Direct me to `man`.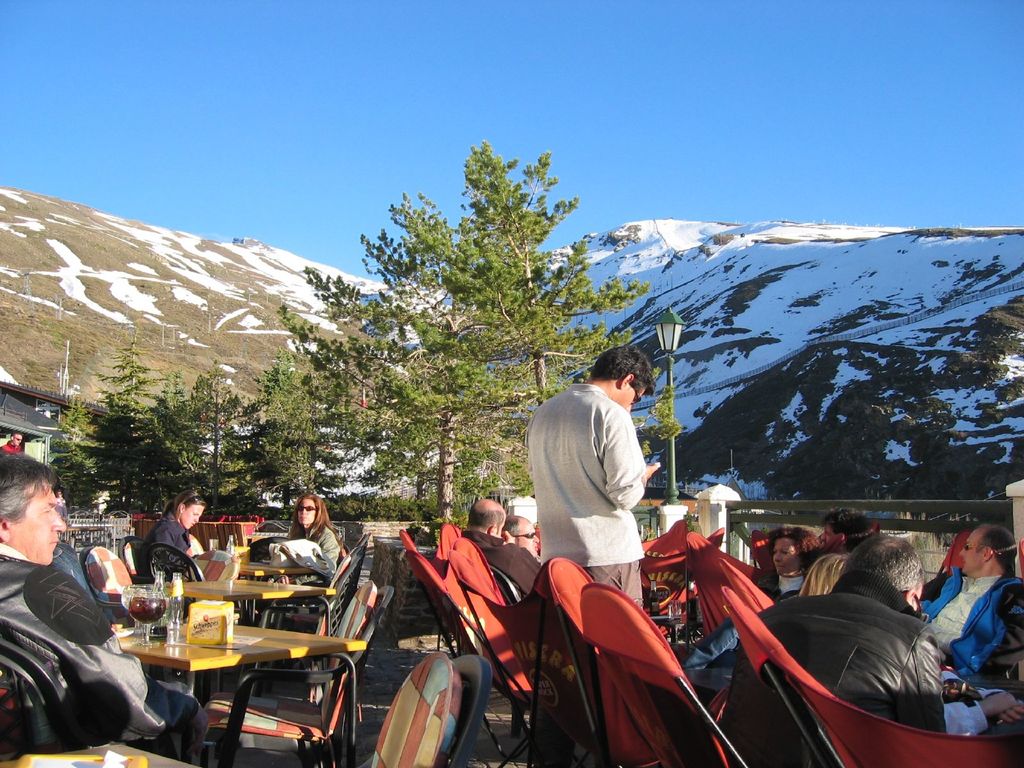
Direction: l=492, t=511, r=541, b=557.
